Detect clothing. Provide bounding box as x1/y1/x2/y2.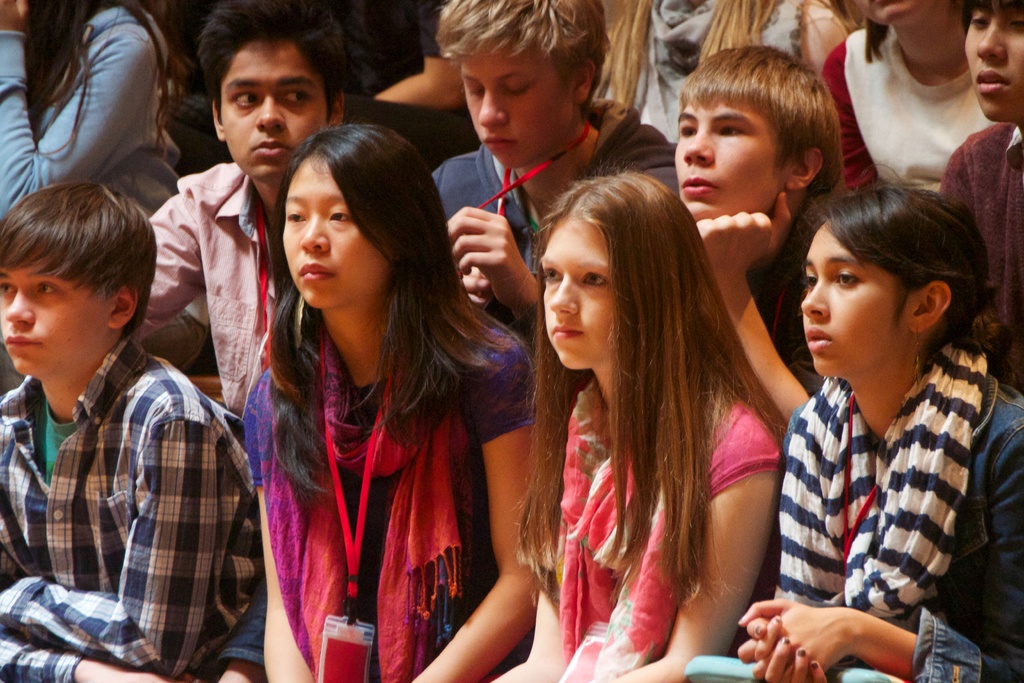
428/99/687/324.
